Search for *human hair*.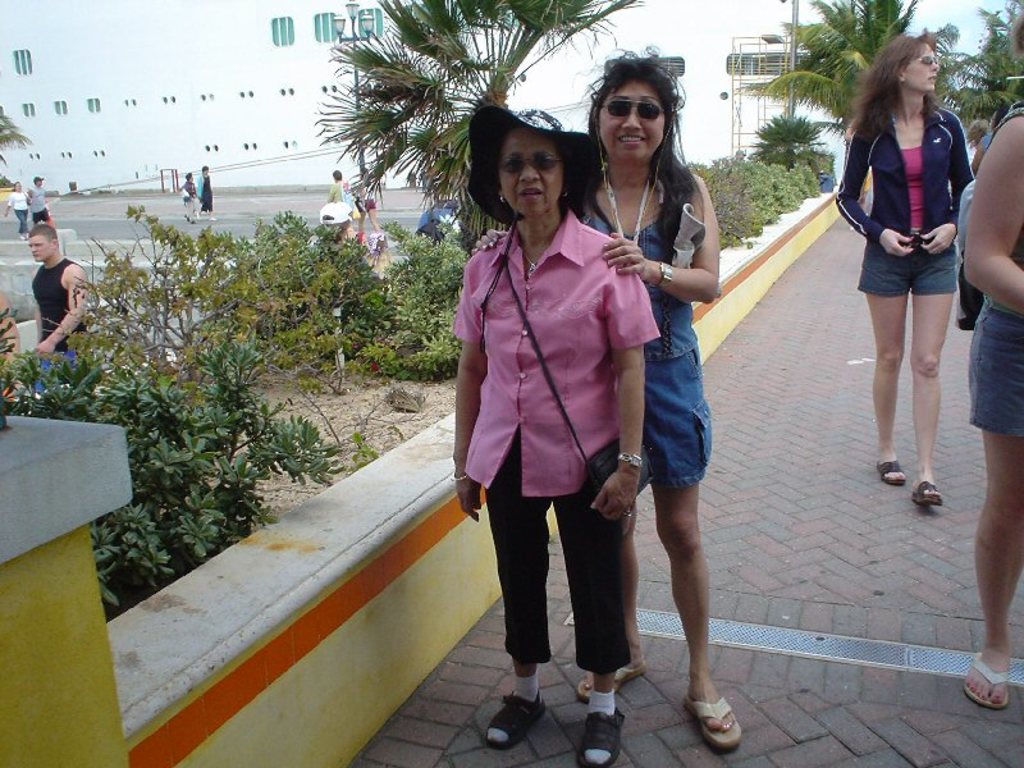
Found at select_region(1007, 8, 1023, 61).
